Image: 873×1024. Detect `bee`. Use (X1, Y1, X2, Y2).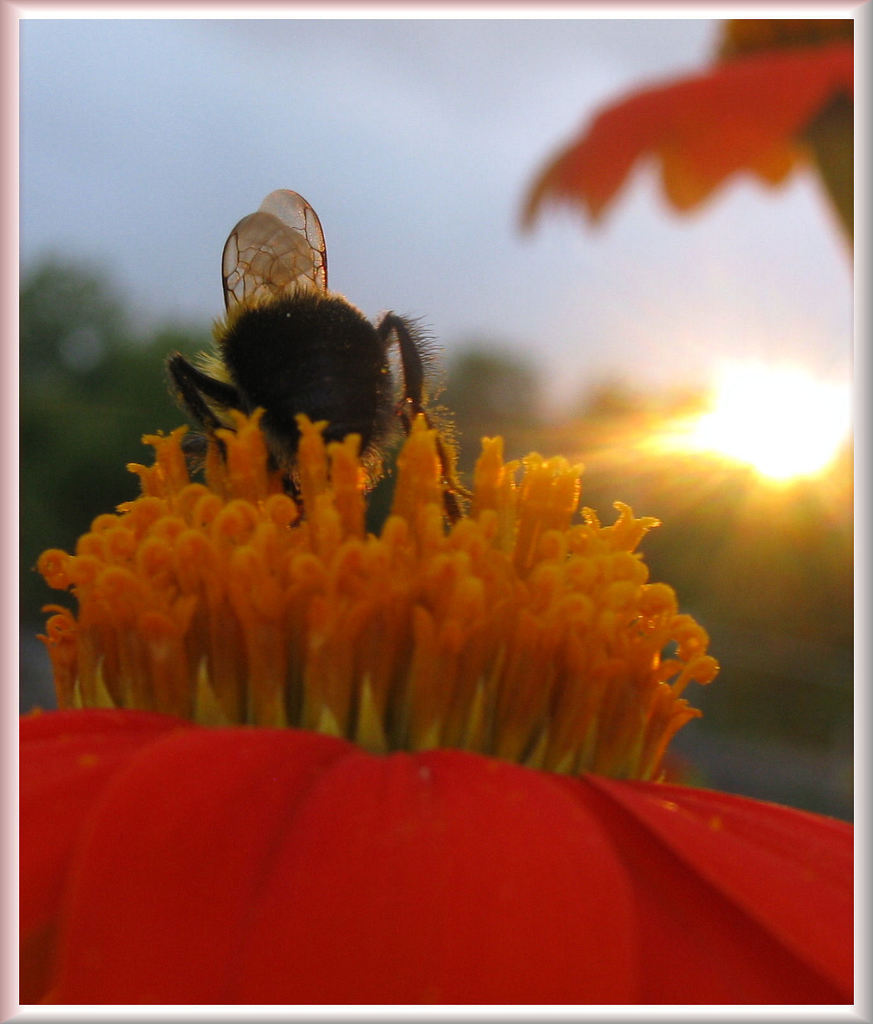
(138, 191, 460, 513).
